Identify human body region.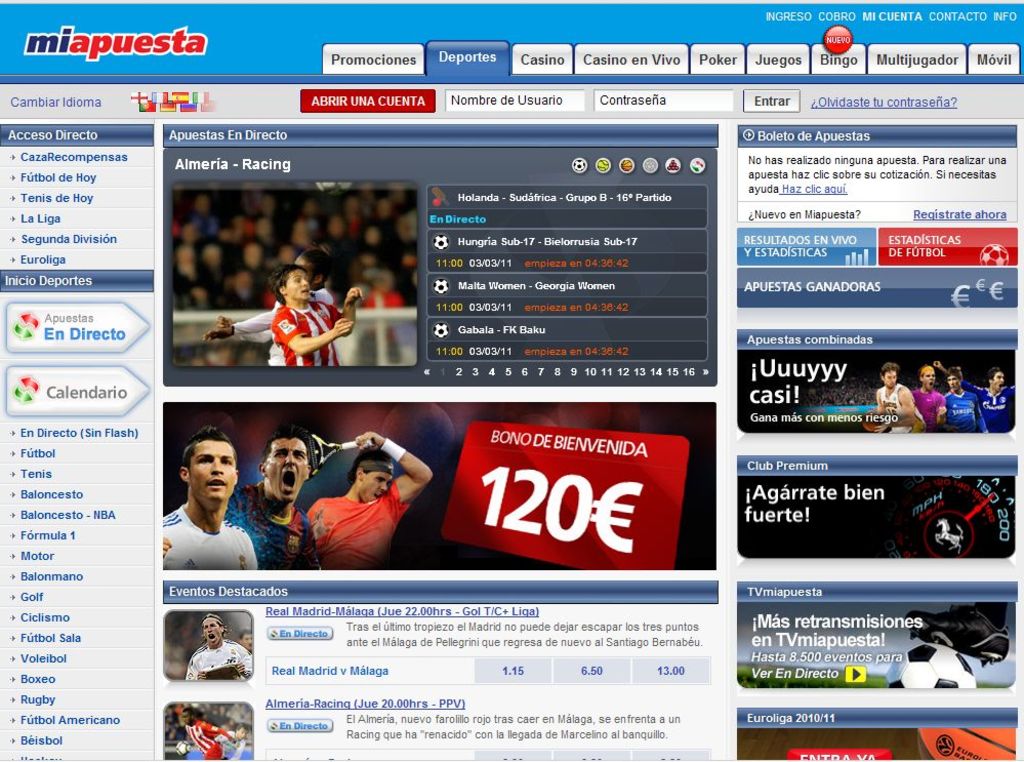
Region: (left=159, top=426, right=260, bottom=566).
